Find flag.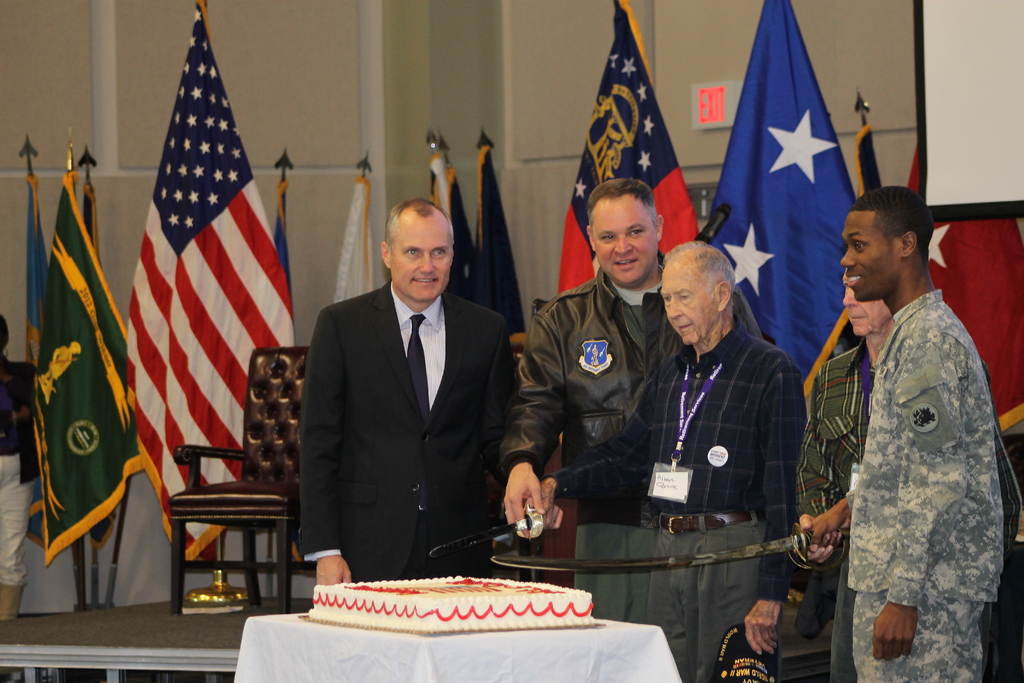
<bbox>562, 0, 694, 297</bbox>.
